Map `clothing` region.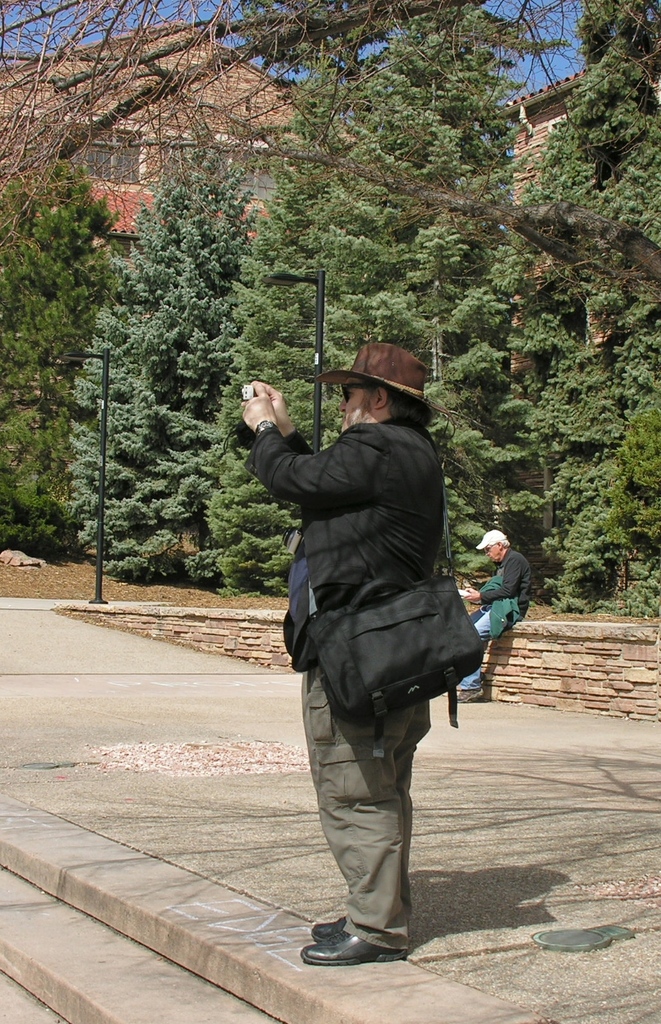
Mapped to detection(277, 405, 488, 944).
